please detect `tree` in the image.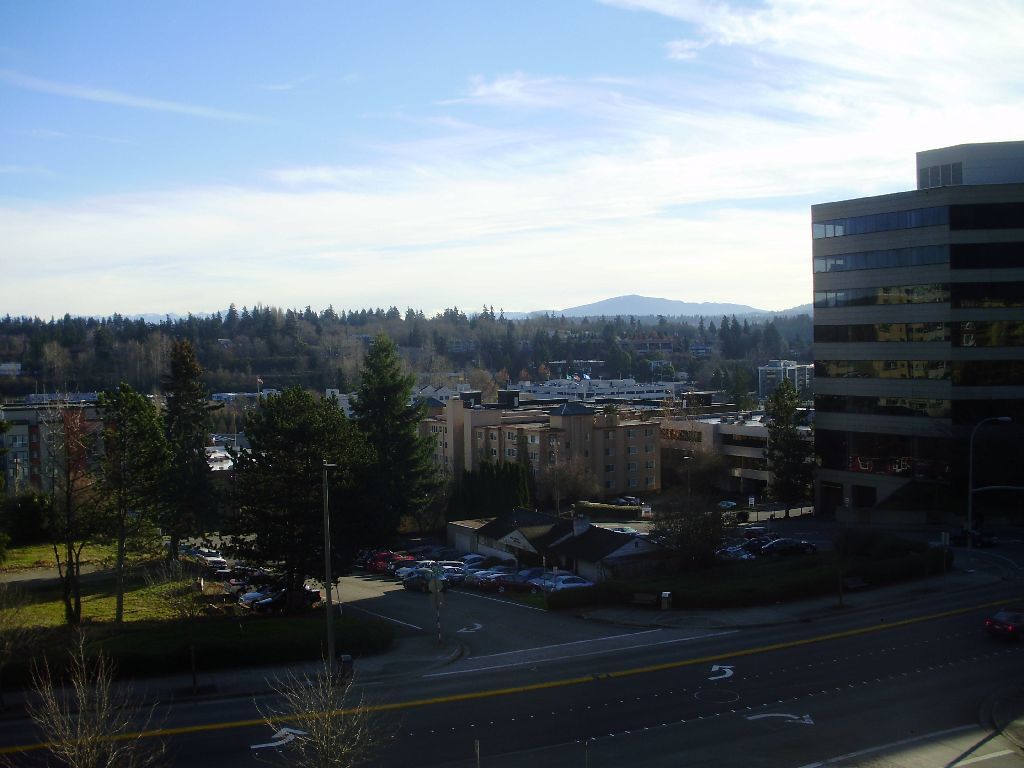
[346, 327, 450, 530].
